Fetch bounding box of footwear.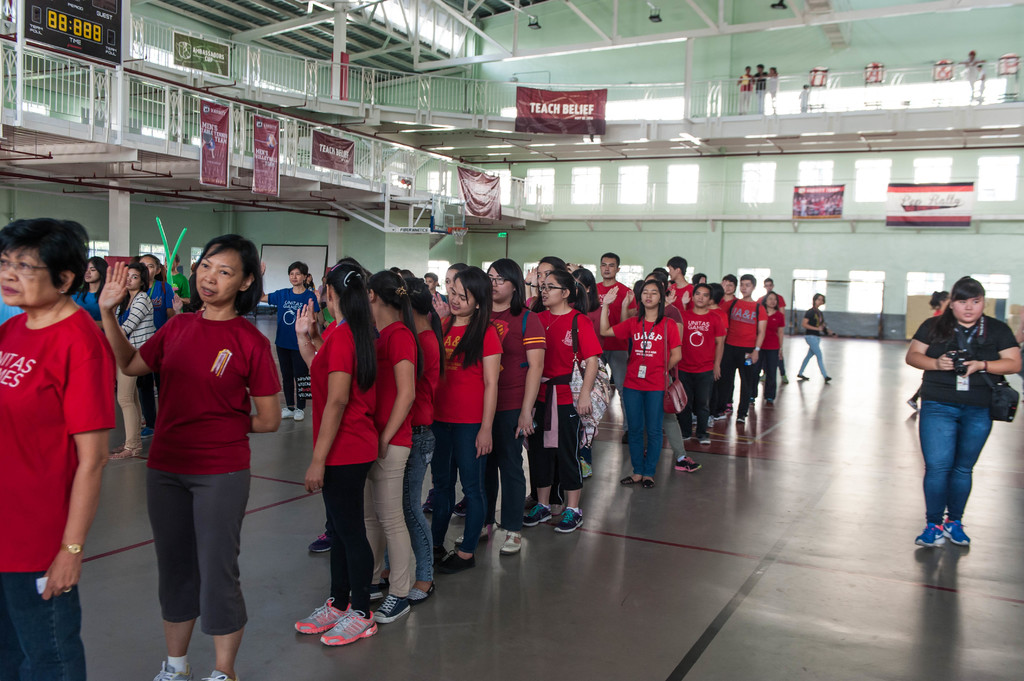
Bbox: <box>758,373,765,383</box>.
